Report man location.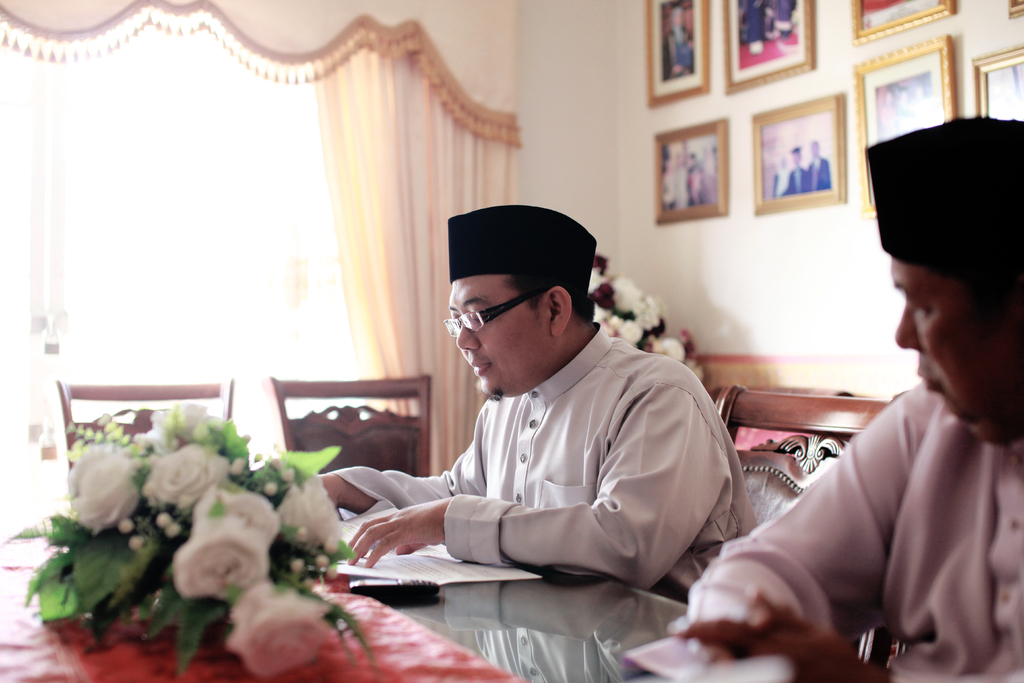
Report: {"x1": 670, "y1": 118, "x2": 1023, "y2": 682}.
